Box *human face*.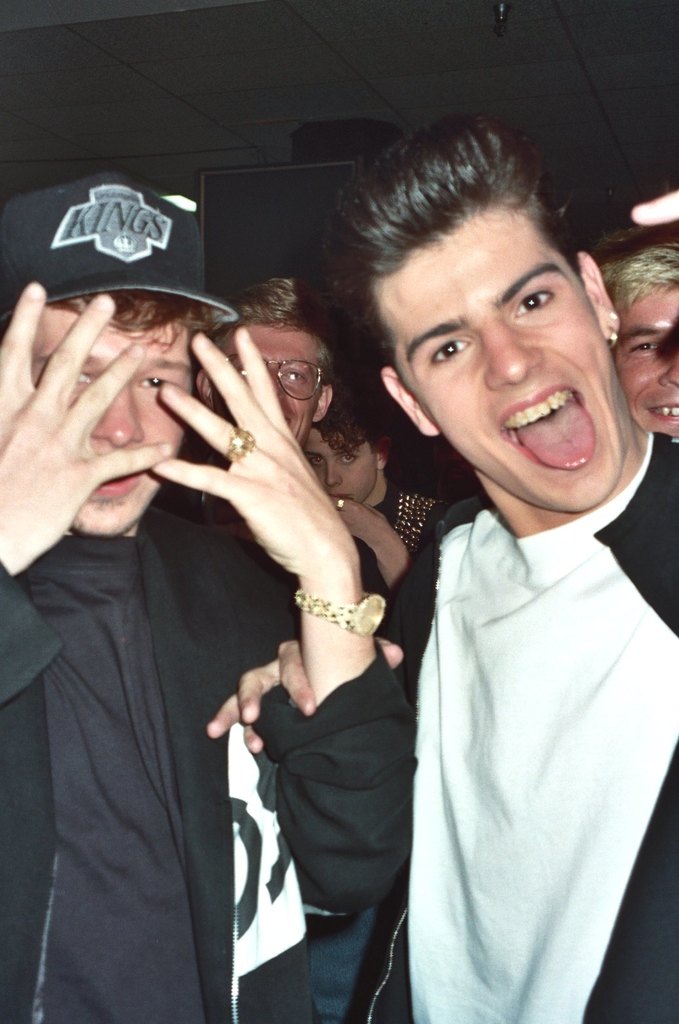
l=211, t=328, r=326, b=446.
